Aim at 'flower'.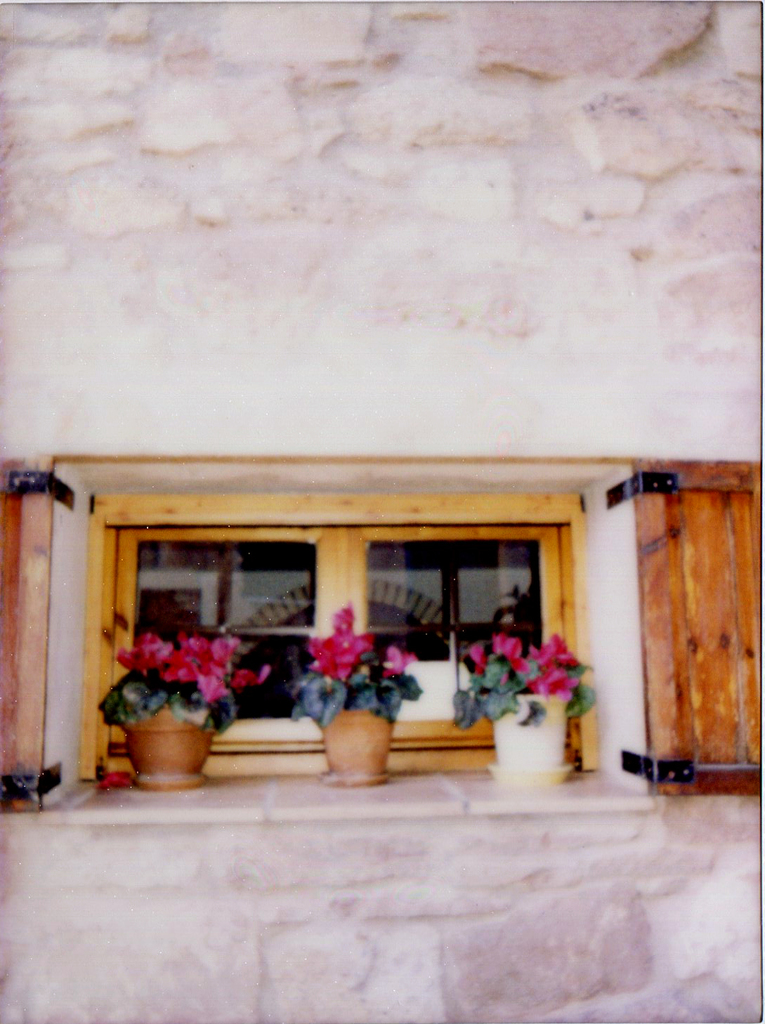
Aimed at 529, 668, 580, 697.
